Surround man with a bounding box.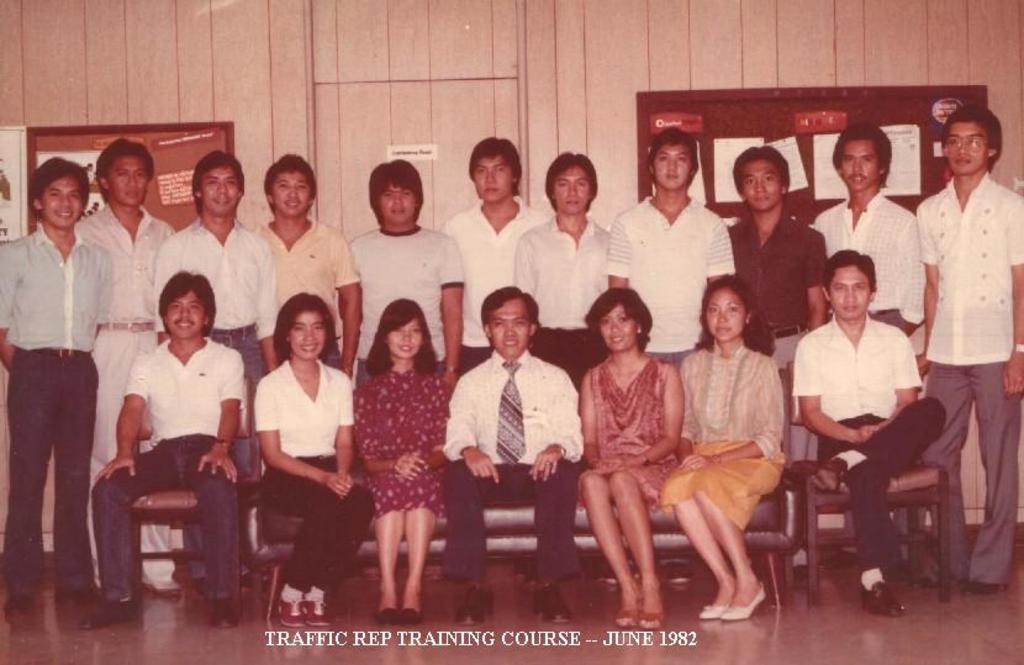
x1=337, y1=152, x2=468, y2=390.
